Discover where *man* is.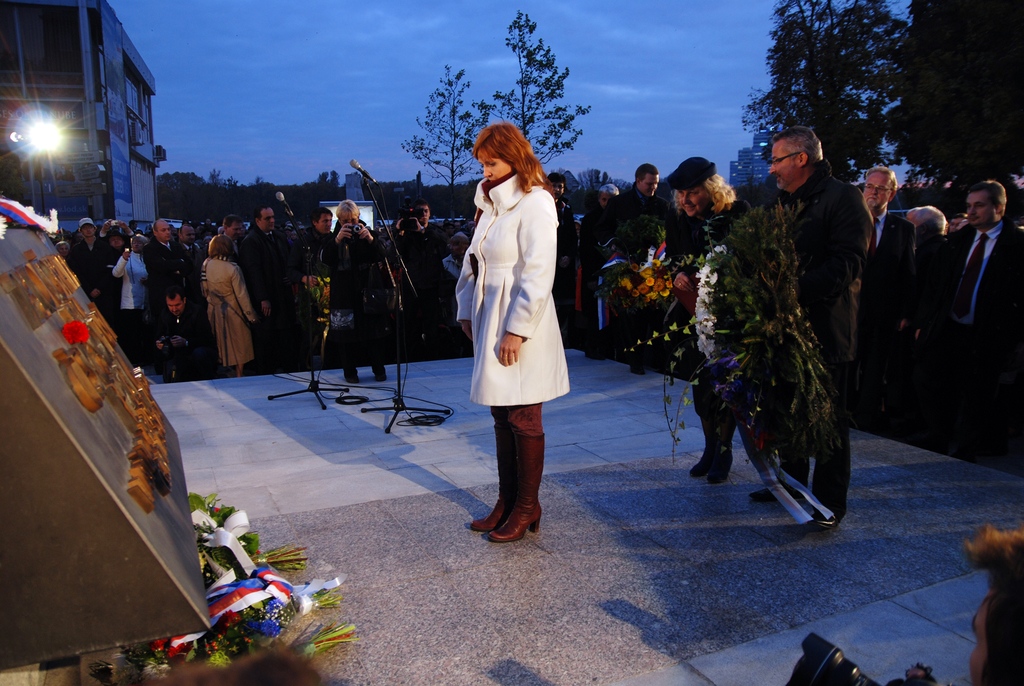
Discovered at l=859, t=166, r=919, b=434.
